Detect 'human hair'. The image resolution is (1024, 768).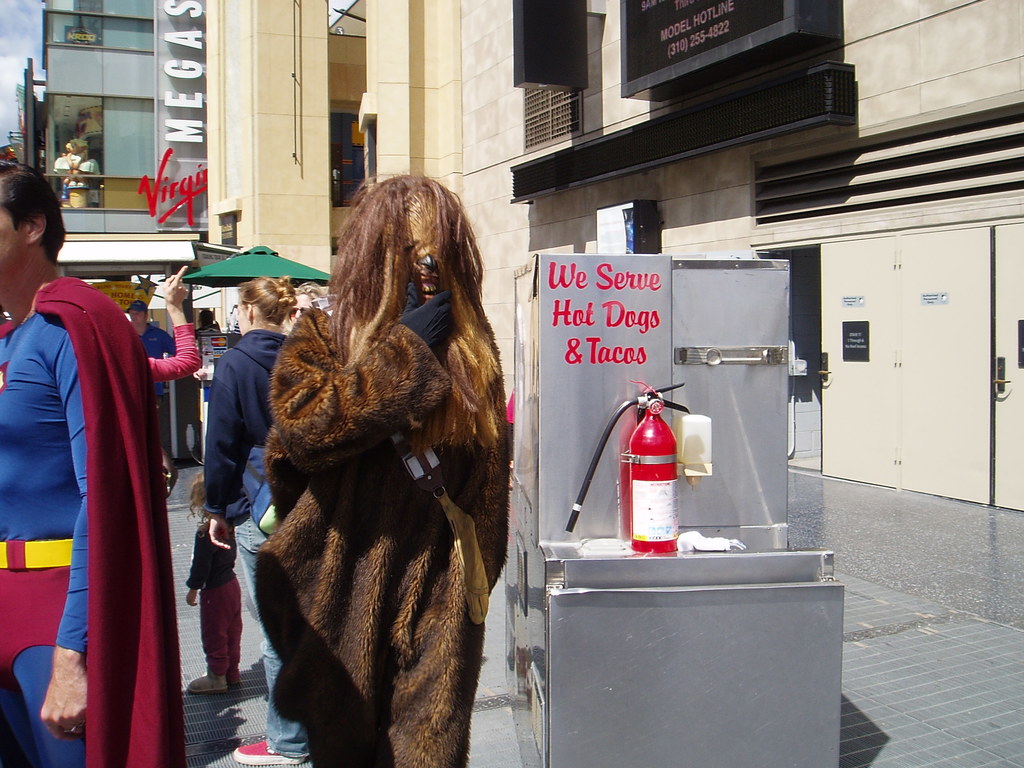
crop(0, 172, 65, 268).
